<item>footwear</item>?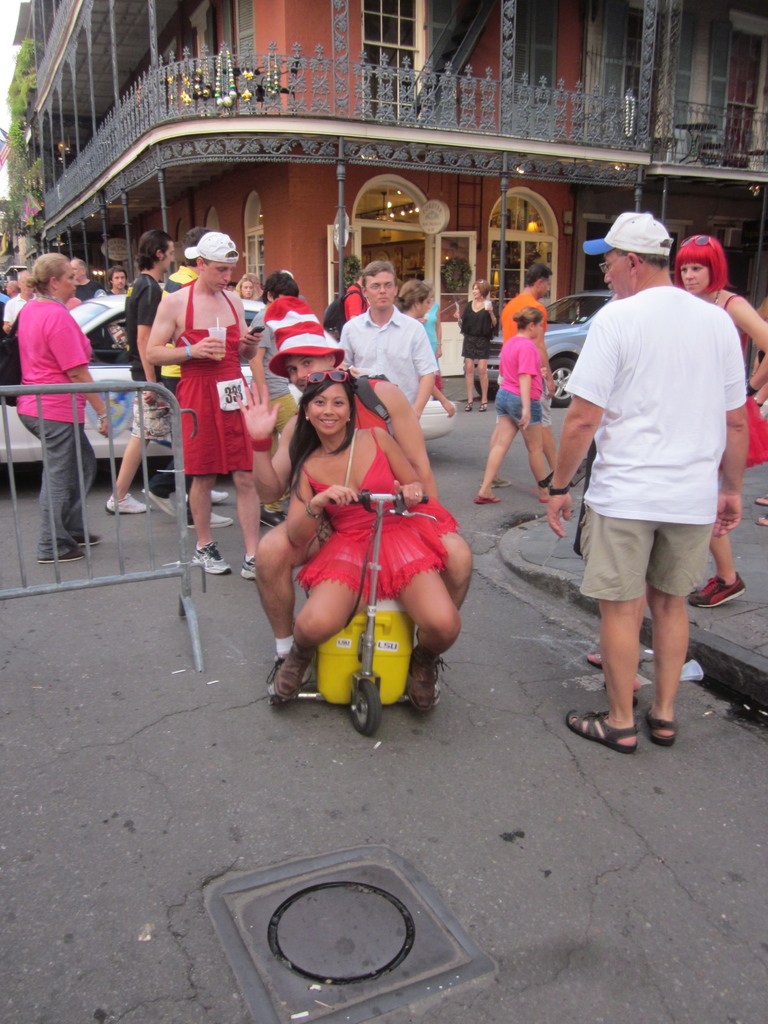
193:543:223:571
